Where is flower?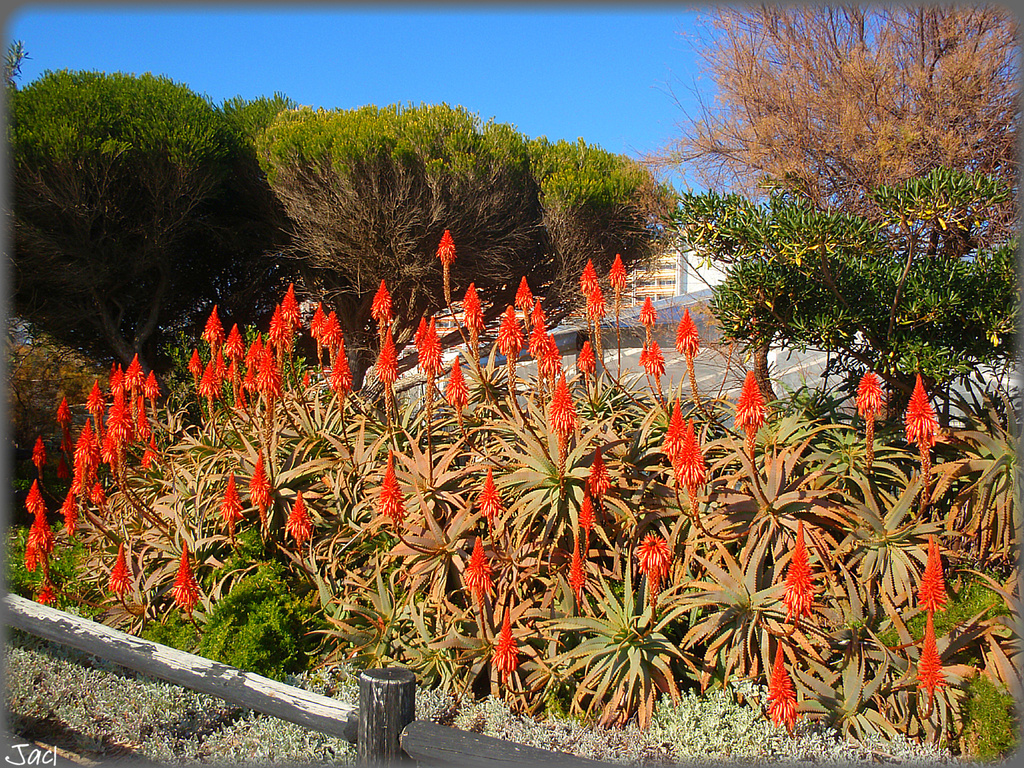
region(587, 451, 611, 505).
